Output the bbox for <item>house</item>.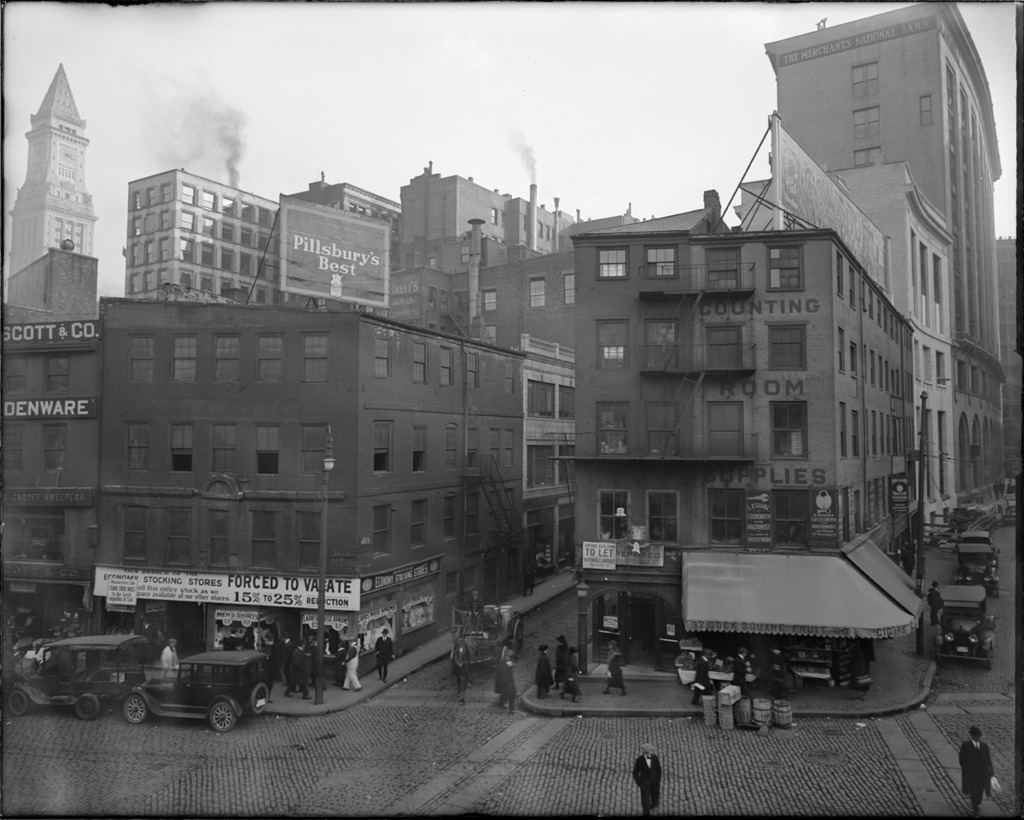
locate(4, 61, 107, 329).
